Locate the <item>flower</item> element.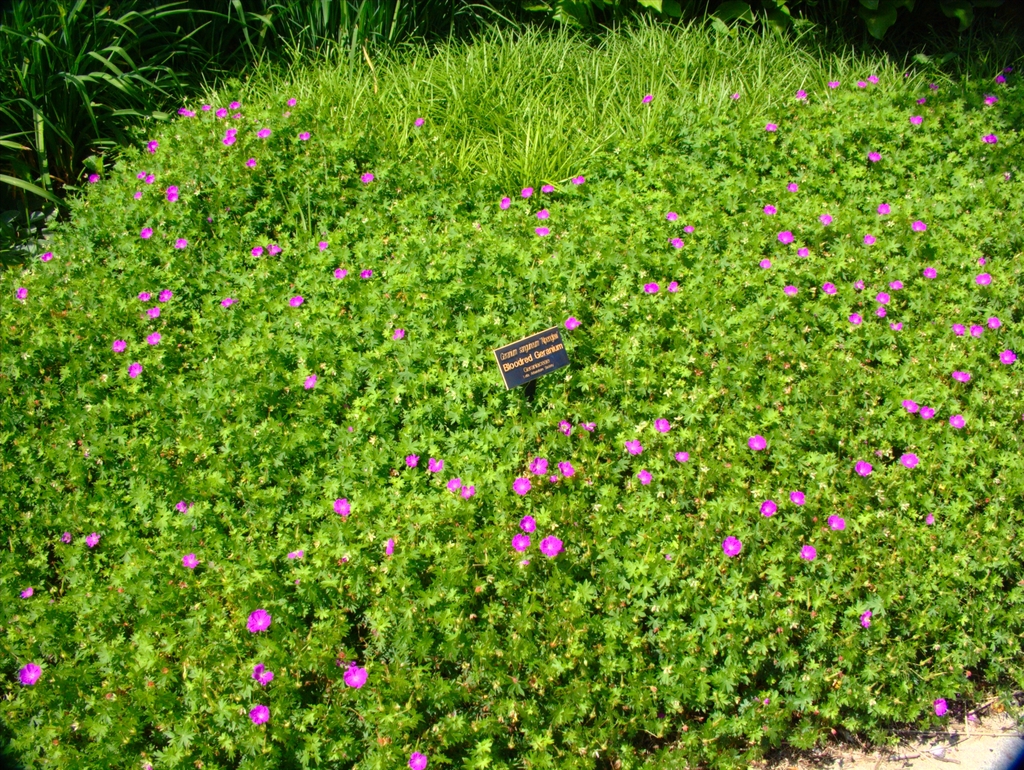
Element bbox: (249,661,275,687).
